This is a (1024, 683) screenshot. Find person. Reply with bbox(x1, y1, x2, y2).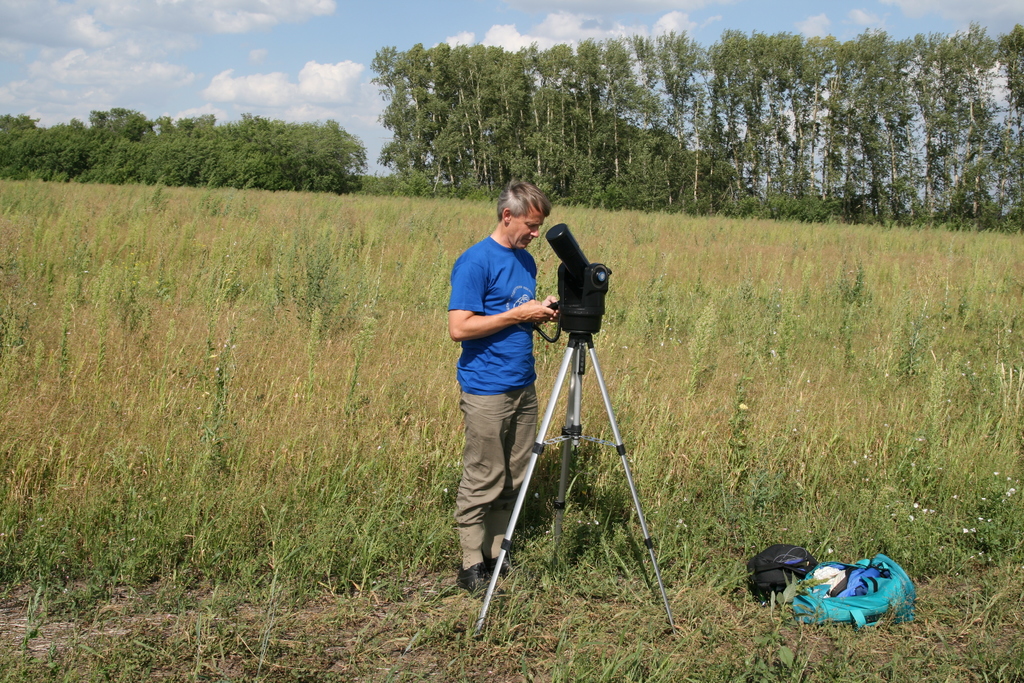
bbox(446, 169, 554, 619).
